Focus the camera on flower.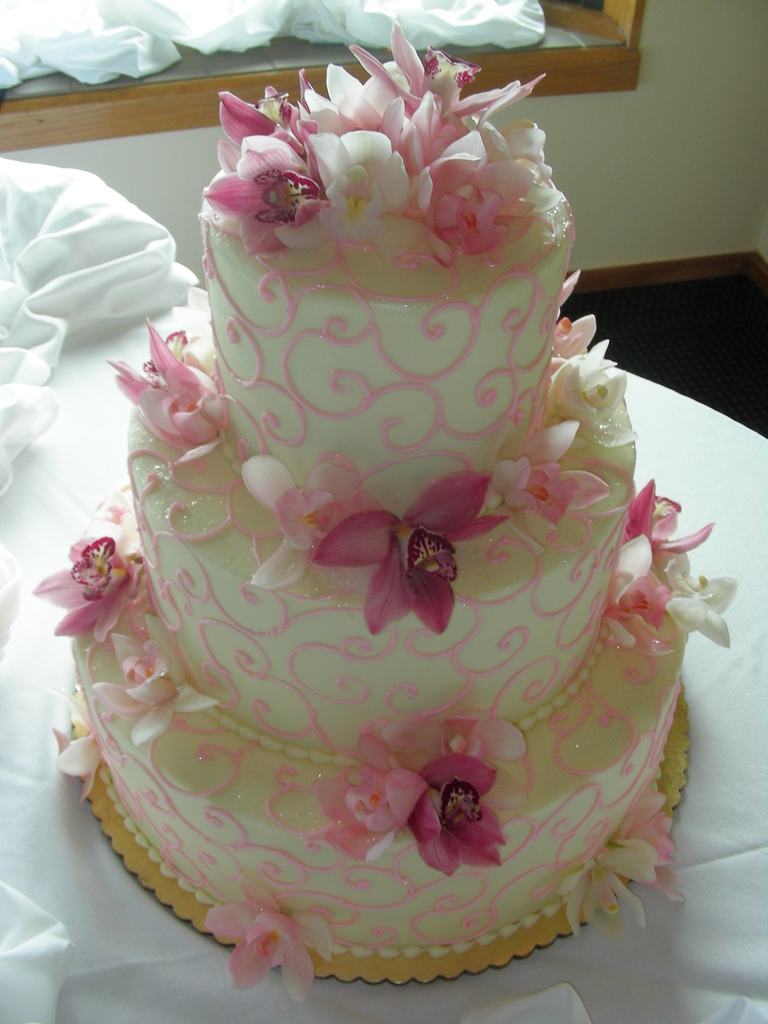
Focus region: left=31, top=514, right=157, bottom=646.
